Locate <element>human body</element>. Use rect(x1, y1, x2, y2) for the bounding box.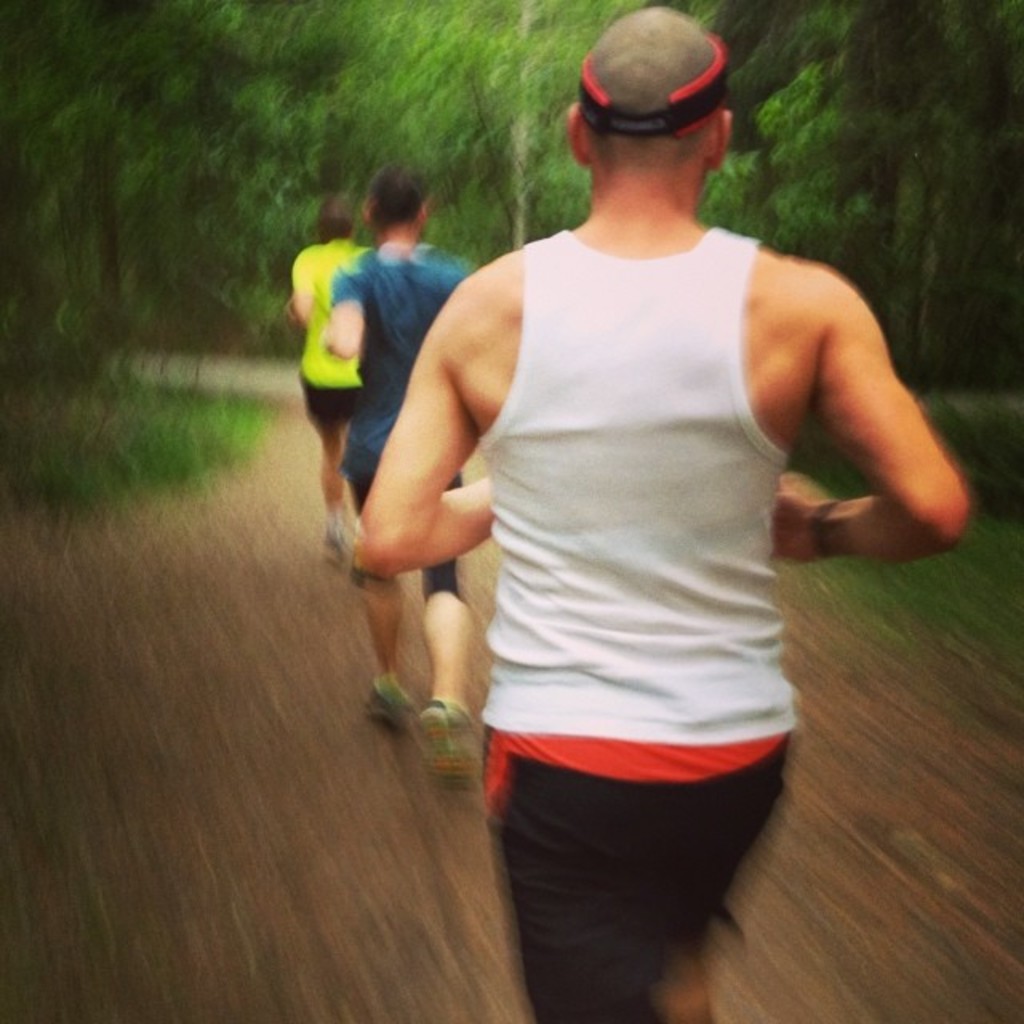
rect(336, 32, 955, 1023).
